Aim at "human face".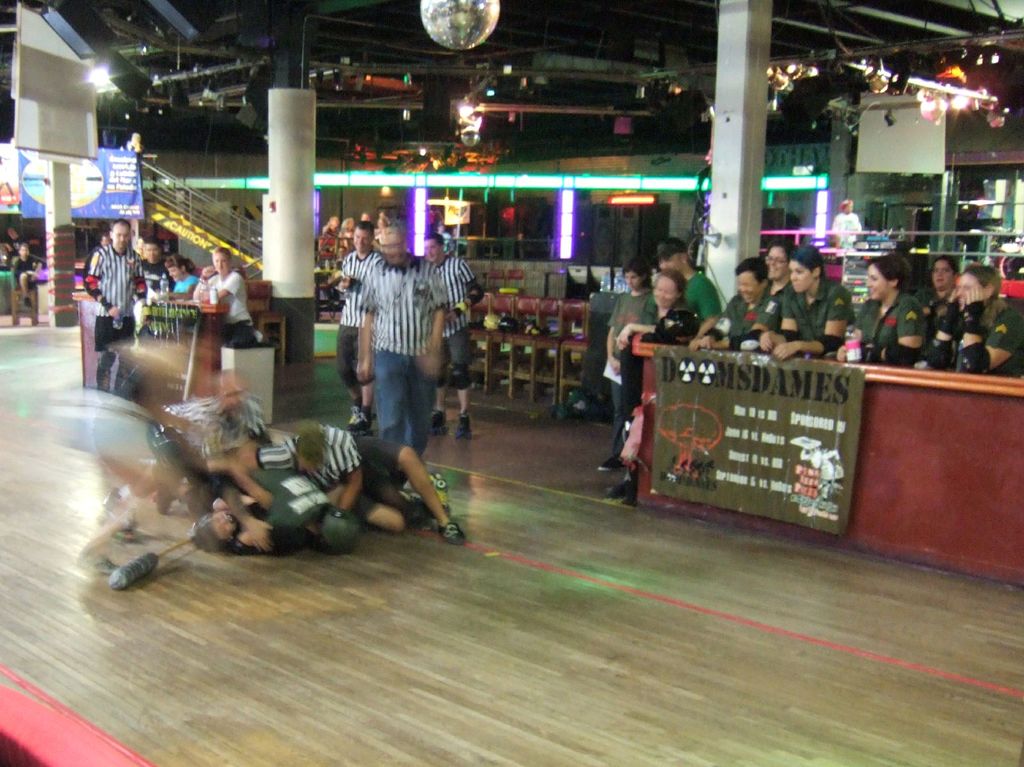
Aimed at 738/269/759/303.
